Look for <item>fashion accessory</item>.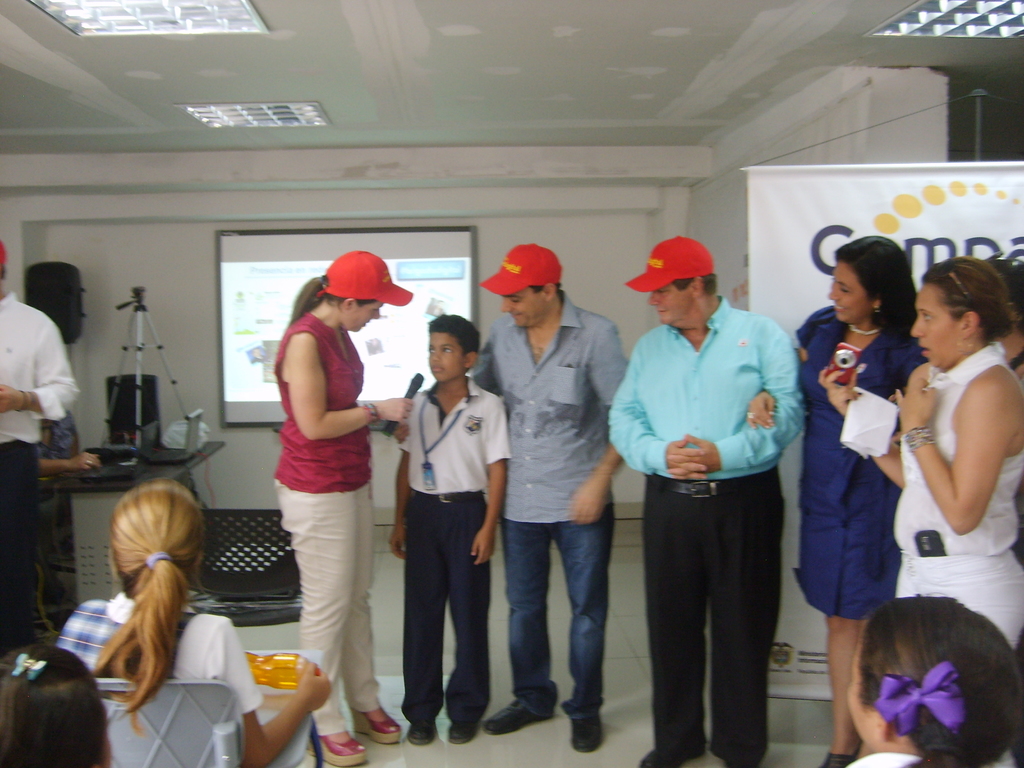
Found: 851,325,878,337.
